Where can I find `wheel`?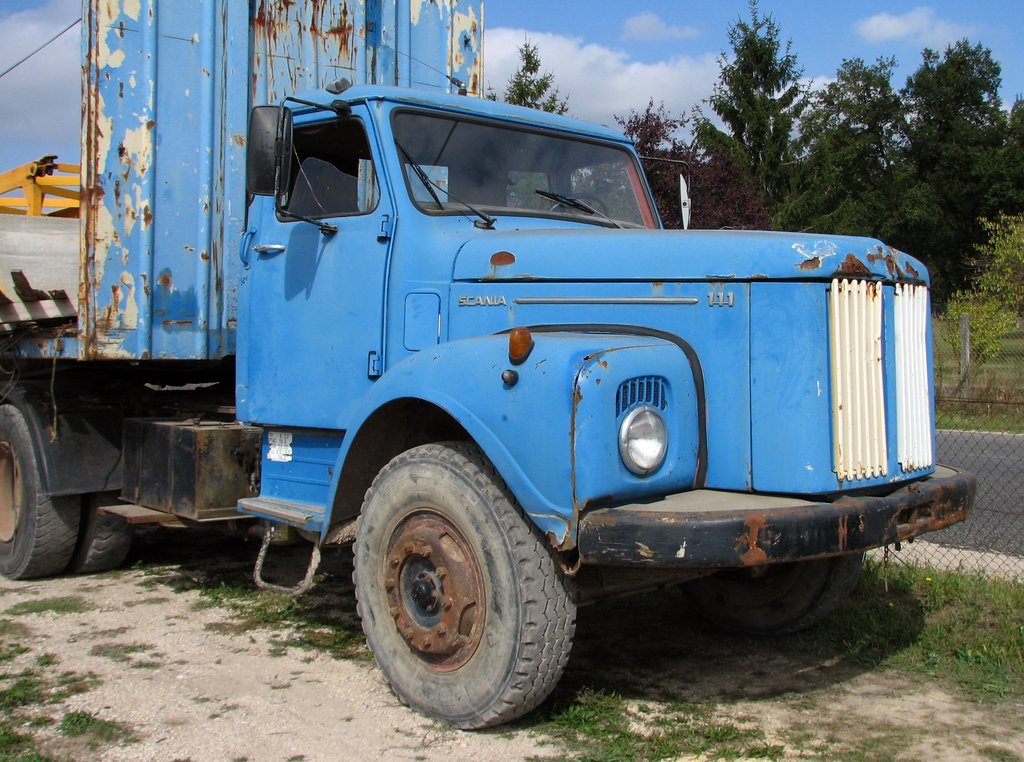
You can find it at 681,549,866,631.
